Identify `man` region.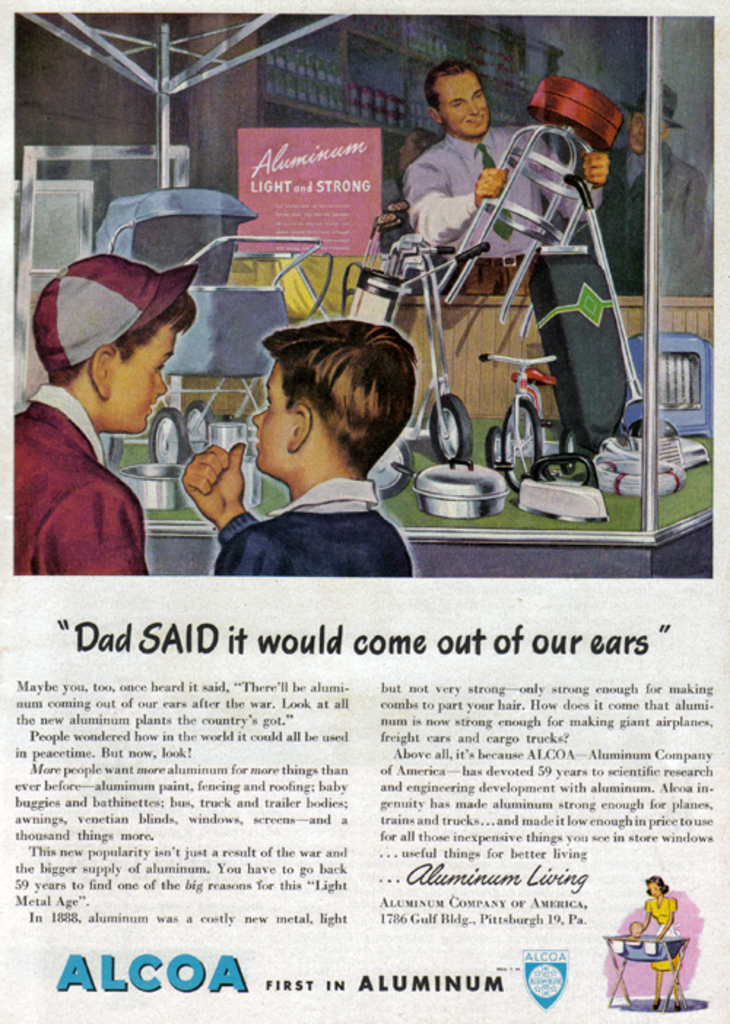
Region: 593/79/705/297.
